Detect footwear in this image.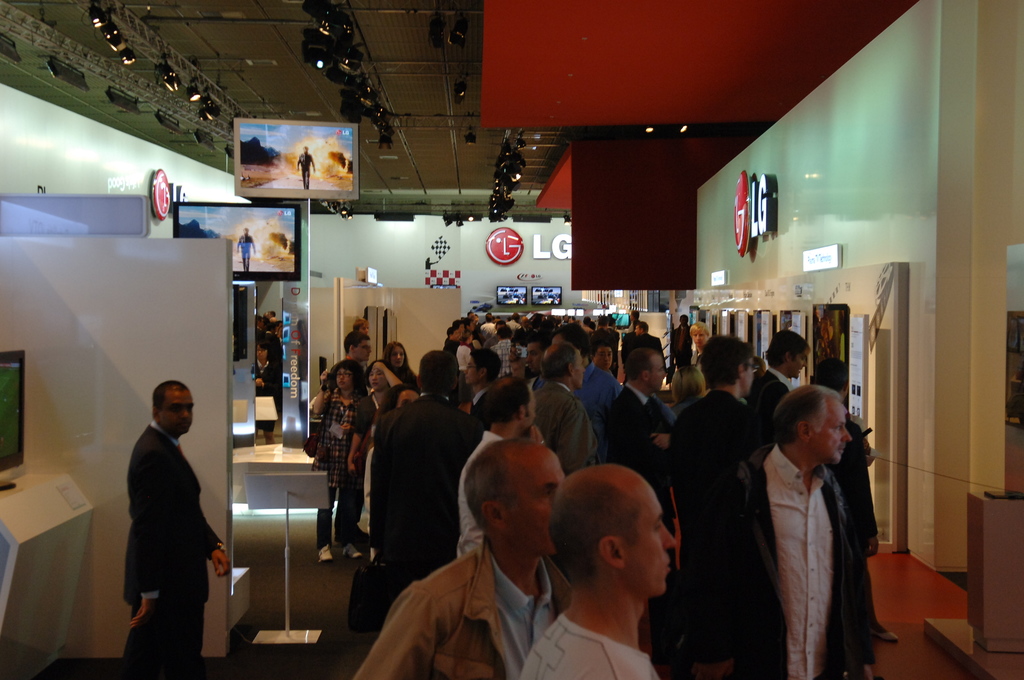
Detection: crop(876, 627, 897, 642).
